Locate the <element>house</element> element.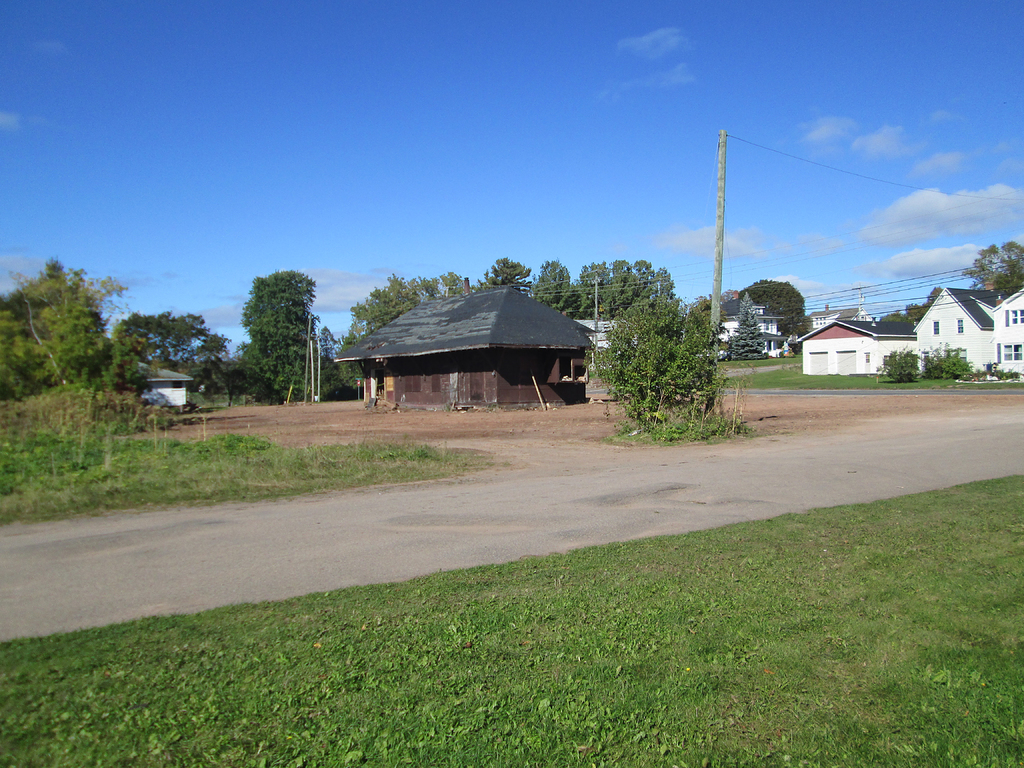
Element bbox: box=[796, 316, 918, 375].
